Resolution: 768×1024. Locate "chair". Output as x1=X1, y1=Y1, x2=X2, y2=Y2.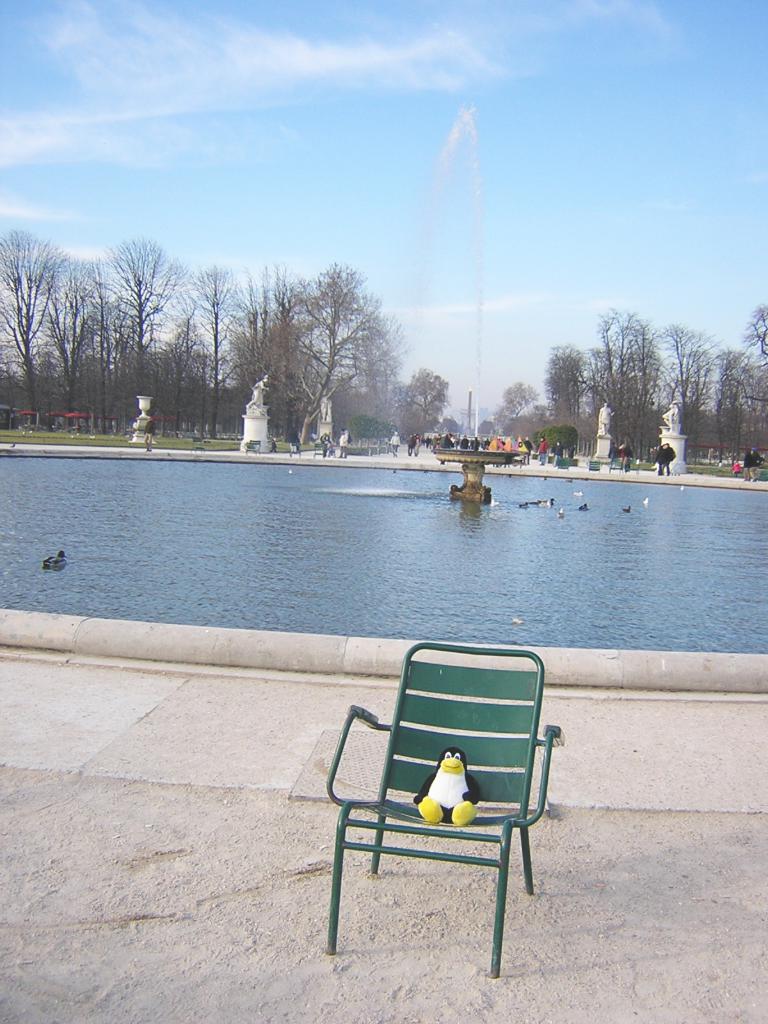
x1=291, y1=442, x2=301, y2=458.
